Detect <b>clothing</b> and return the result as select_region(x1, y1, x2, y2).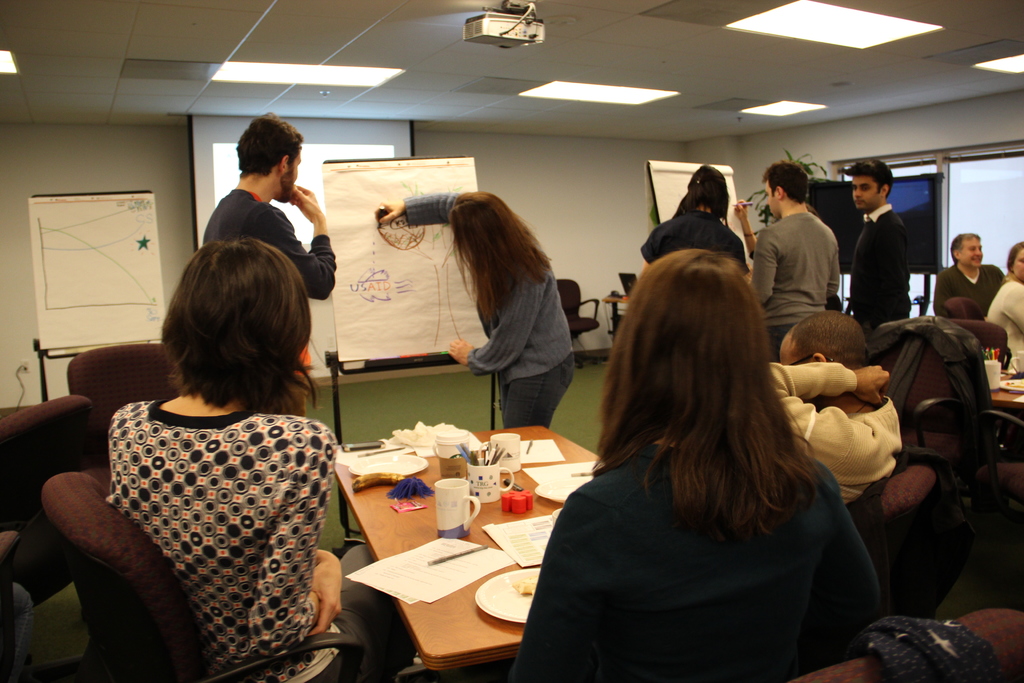
select_region(989, 276, 1022, 375).
